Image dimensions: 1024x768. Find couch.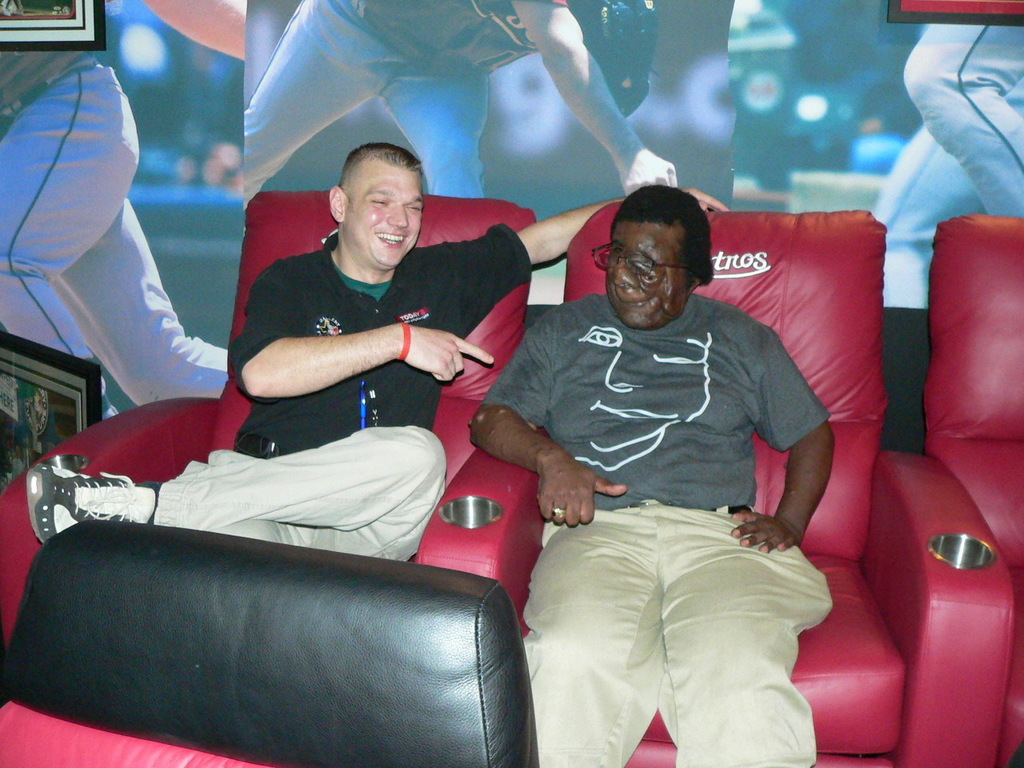
81, 235, 946, 732.
